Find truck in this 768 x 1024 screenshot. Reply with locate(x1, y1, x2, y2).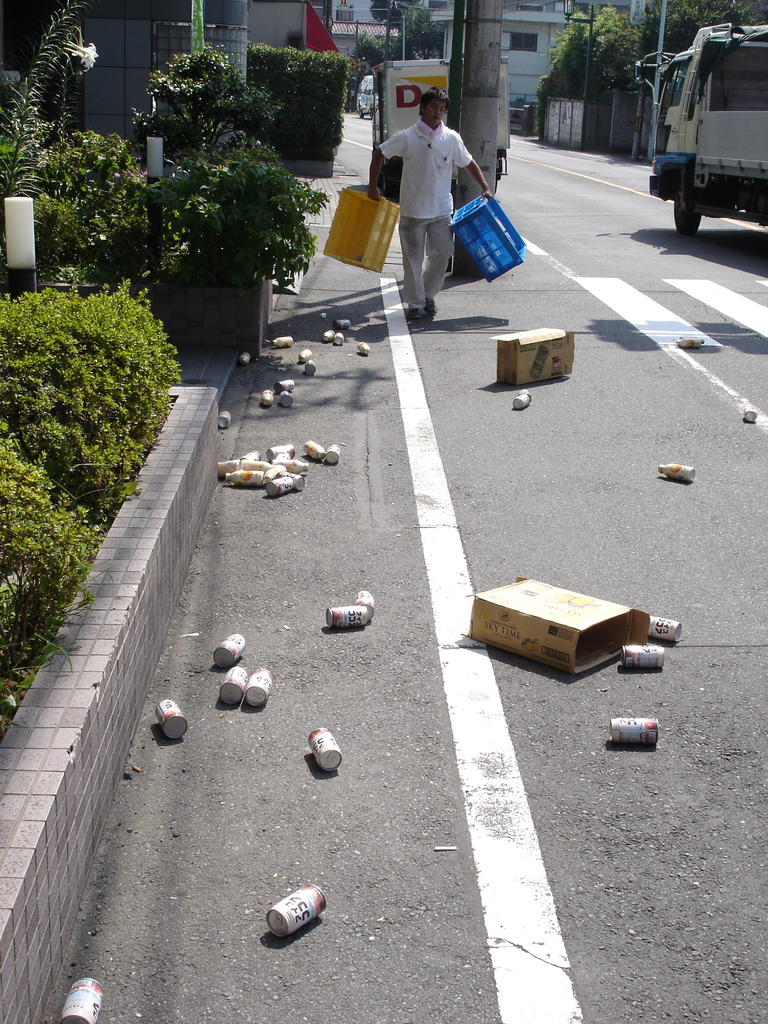
locate(652, 13, 765, 220).
